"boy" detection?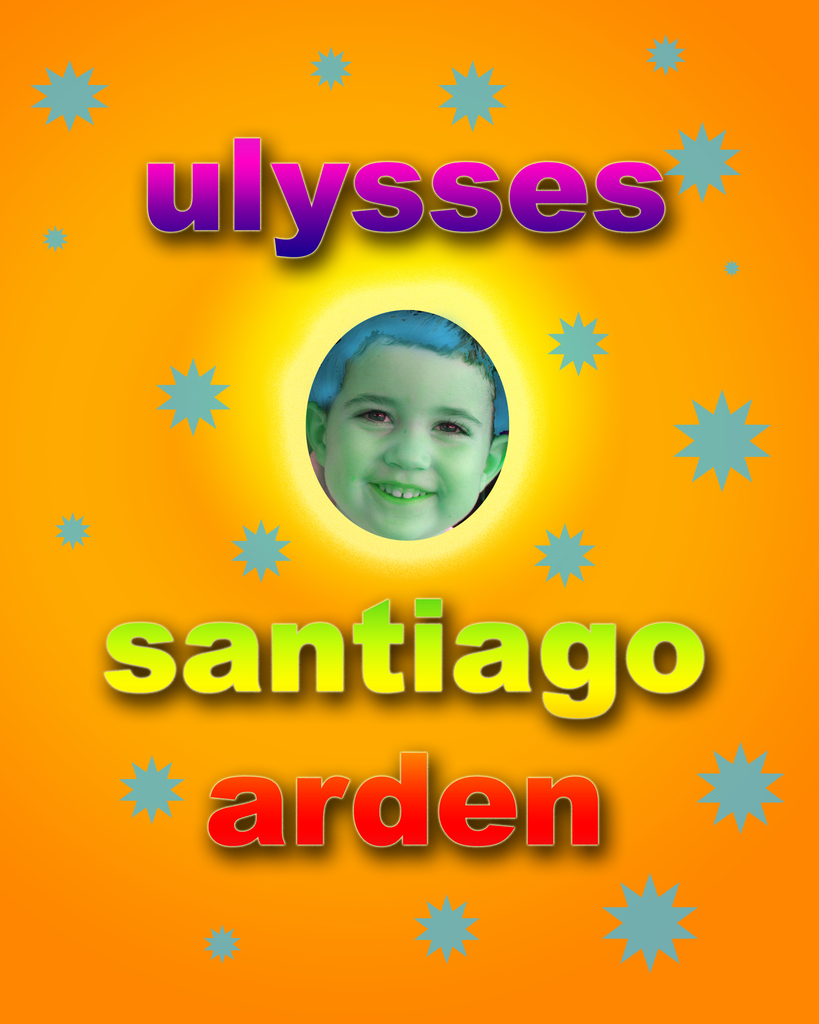
box(306, 310, 510, 540)
